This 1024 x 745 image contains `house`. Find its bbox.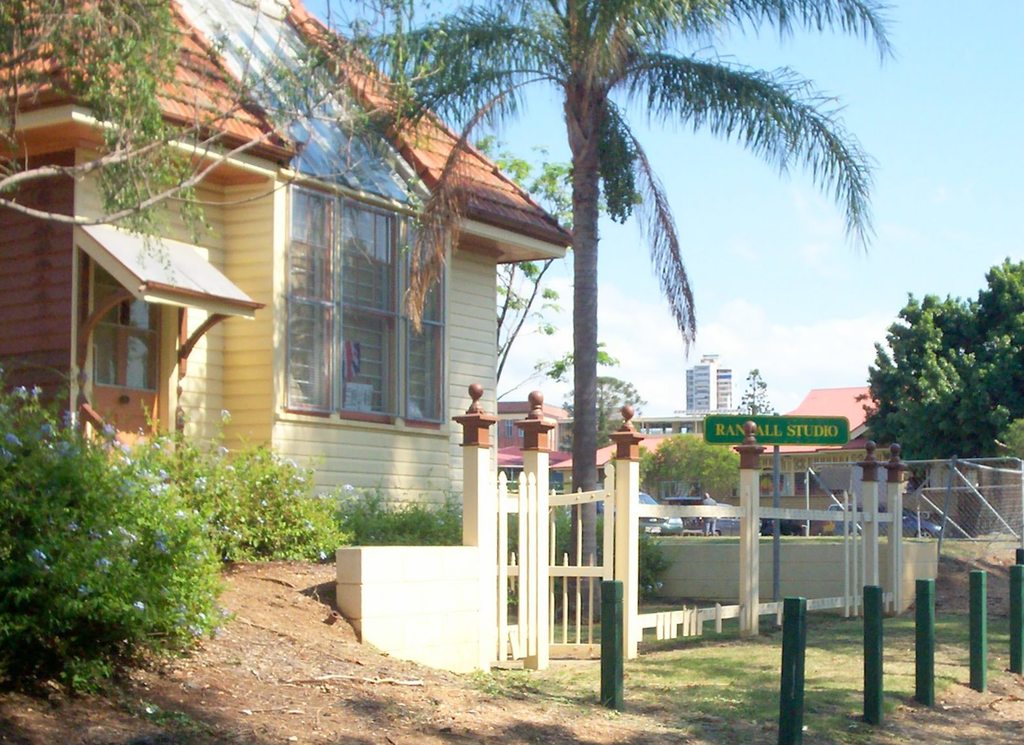
<region>497, 402, 568, 449</region>.
